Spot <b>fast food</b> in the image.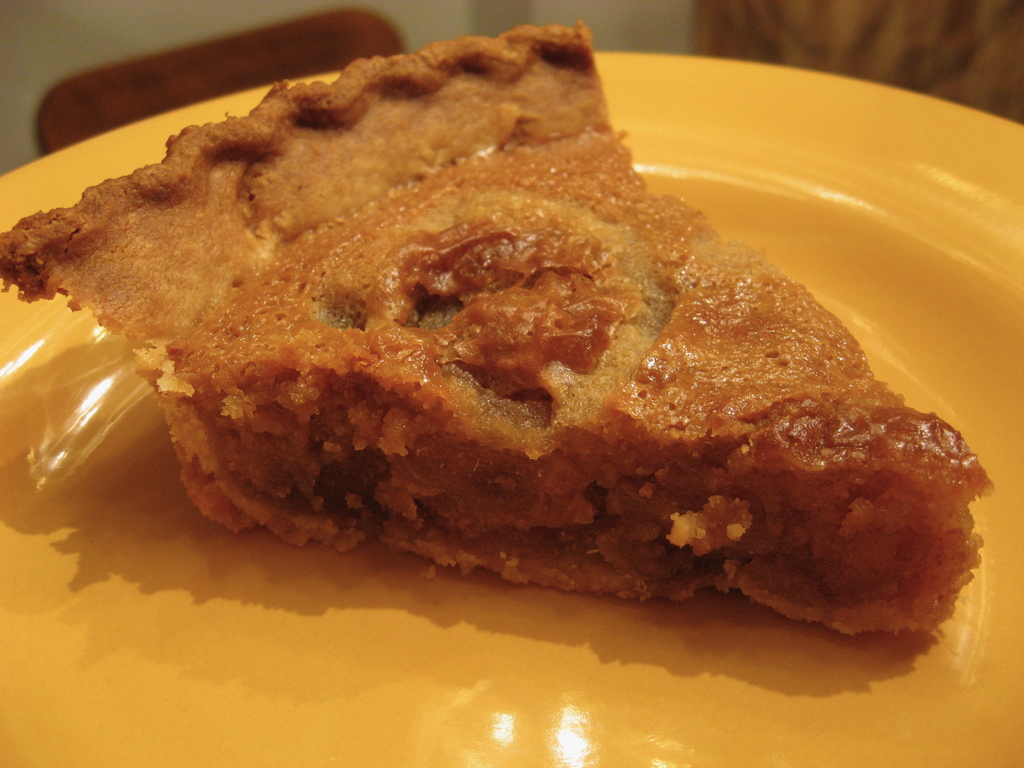
<b>fast food</b> found at <box>0,15,996,643</box>.
